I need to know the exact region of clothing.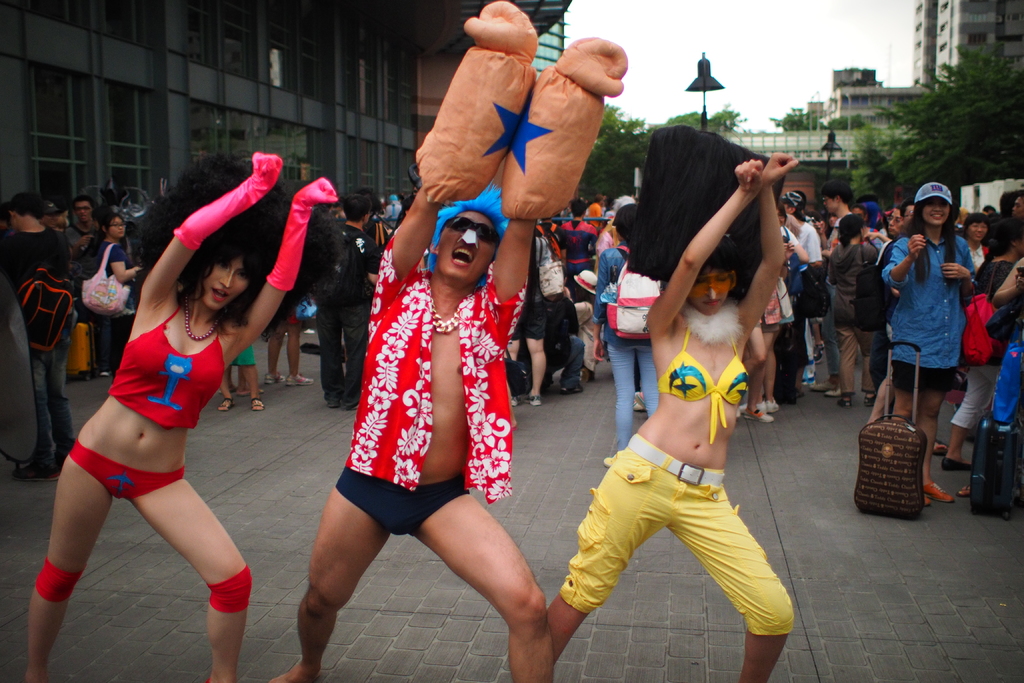
Region: bbox=[887, 202, 982, 424].
